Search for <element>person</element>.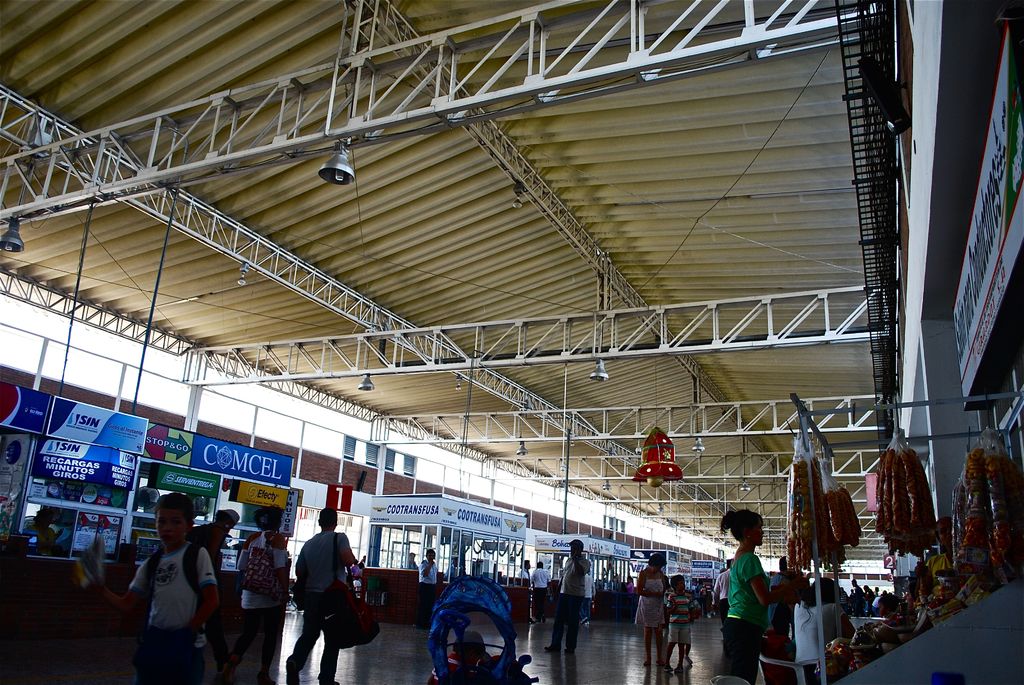
Found at x1=532 y1=559 x2=553 y2=622.
